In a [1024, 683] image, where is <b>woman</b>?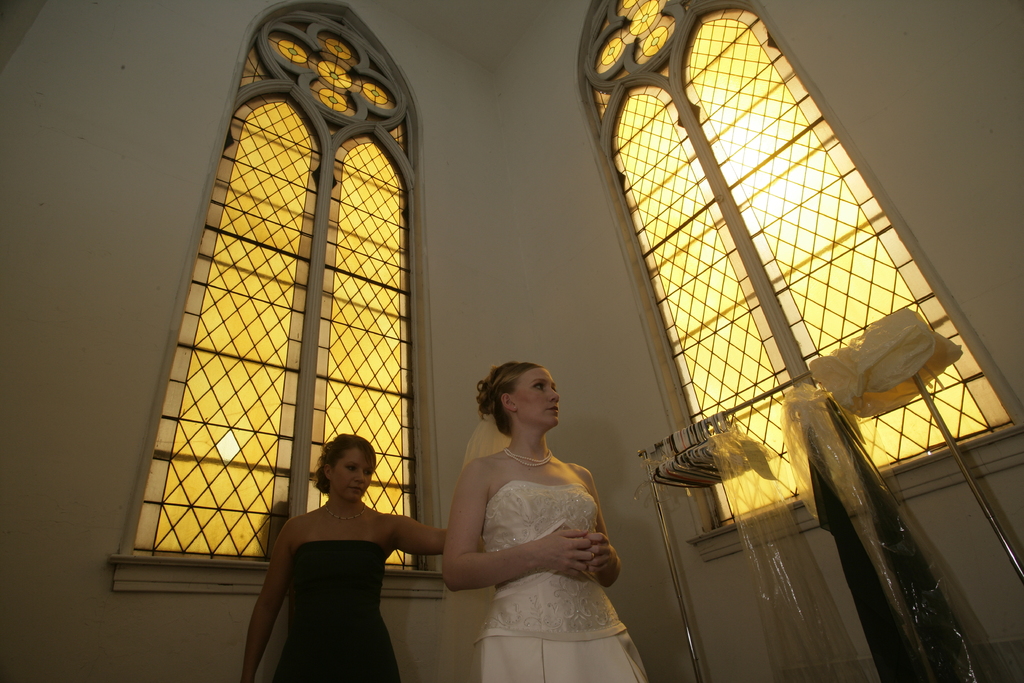
[left=232, top=441, right=456, bottom=680].
